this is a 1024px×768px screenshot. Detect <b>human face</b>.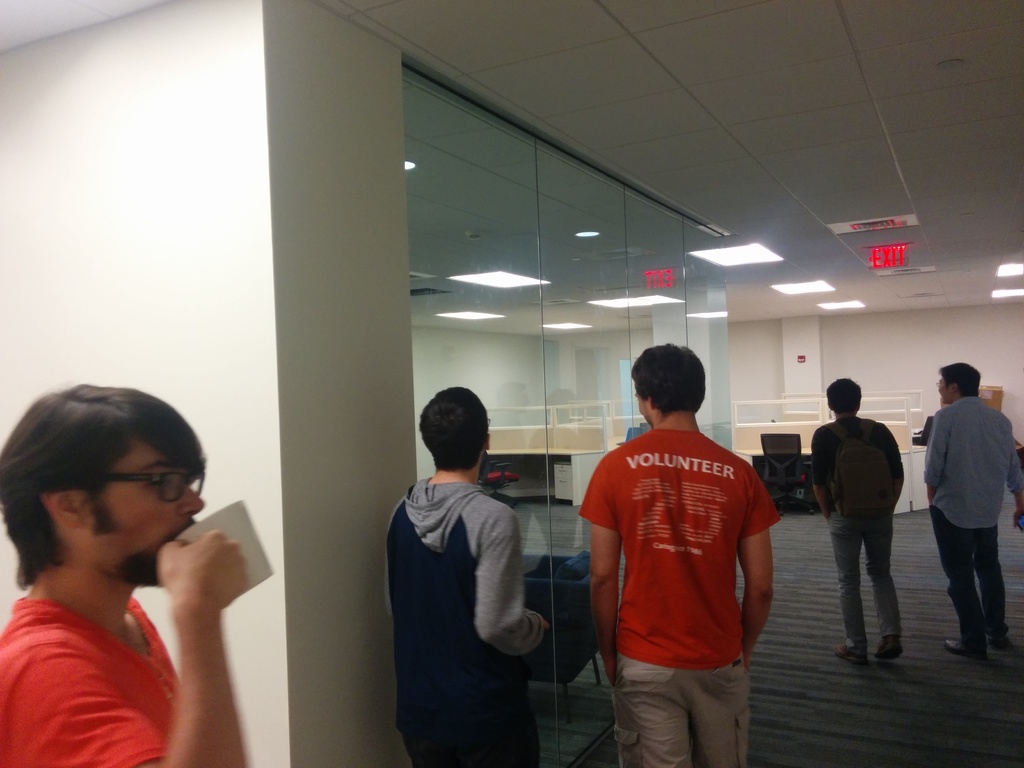
pyautogui.locateOnScreen(937, 373, 957, 400).
